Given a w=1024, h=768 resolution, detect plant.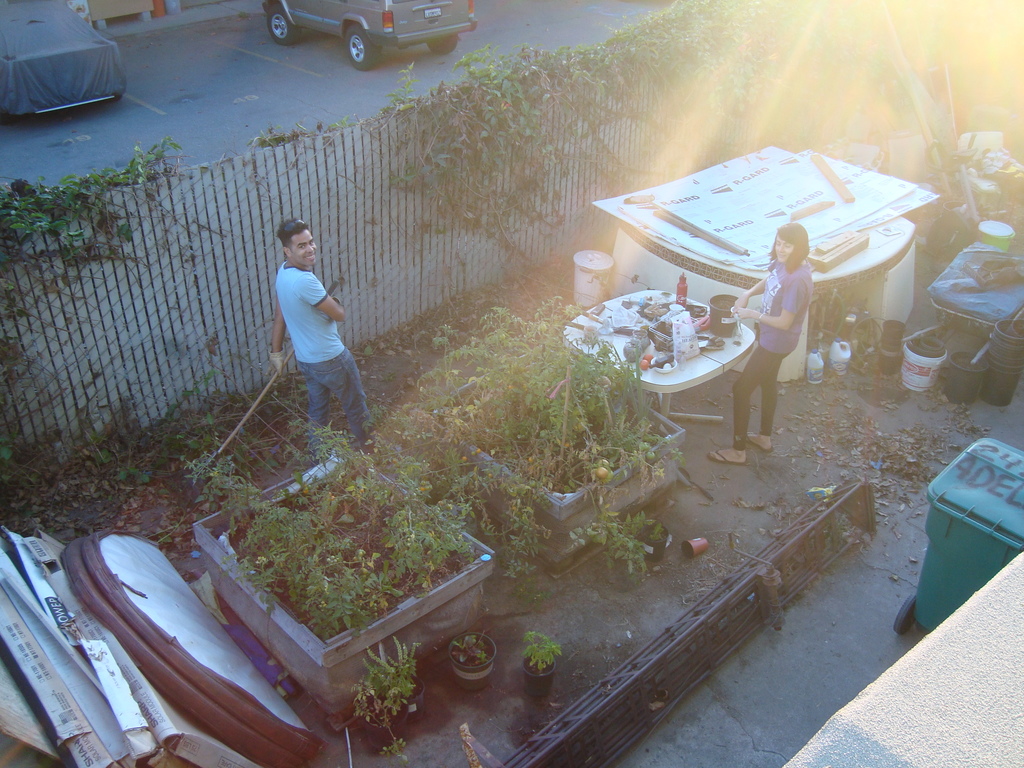
(564,495,657,582).
